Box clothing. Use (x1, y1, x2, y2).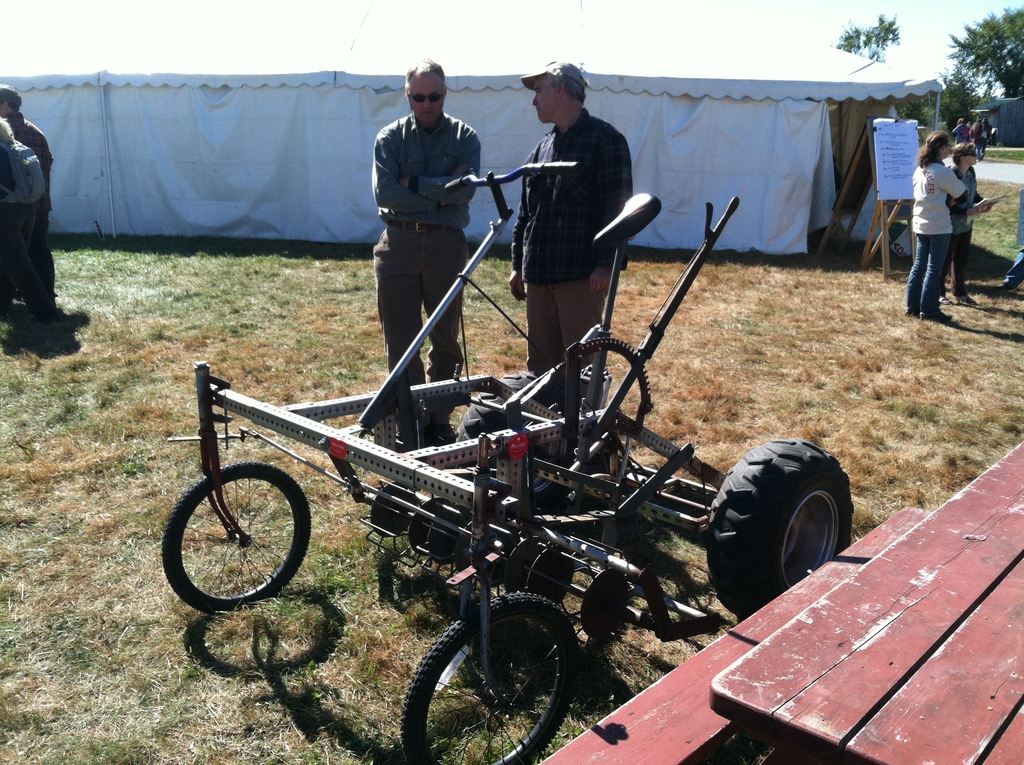
(0, 134, 42, 306).
